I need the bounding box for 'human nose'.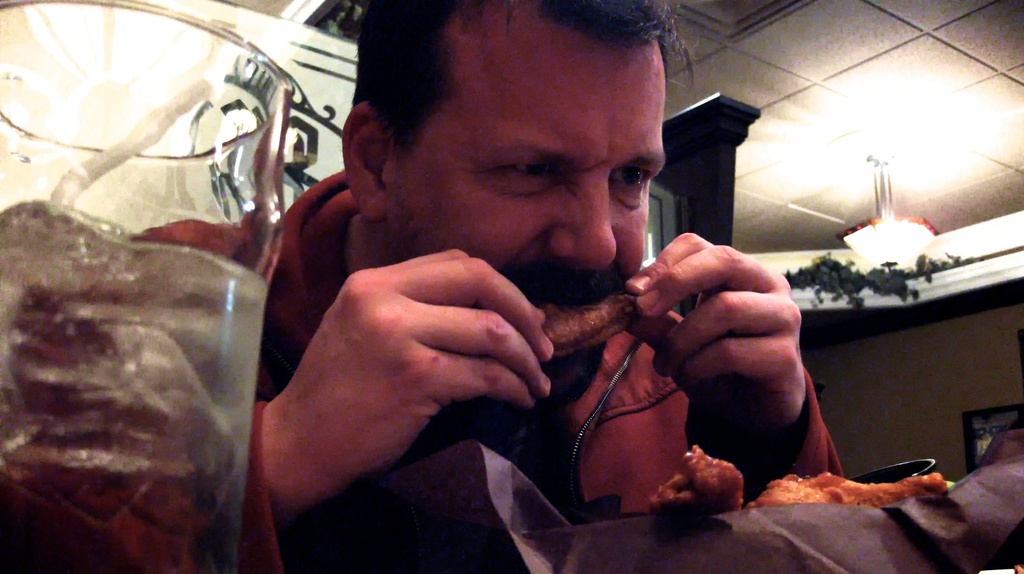
Here it is: <region>545, 171, 620, 275</region>.
